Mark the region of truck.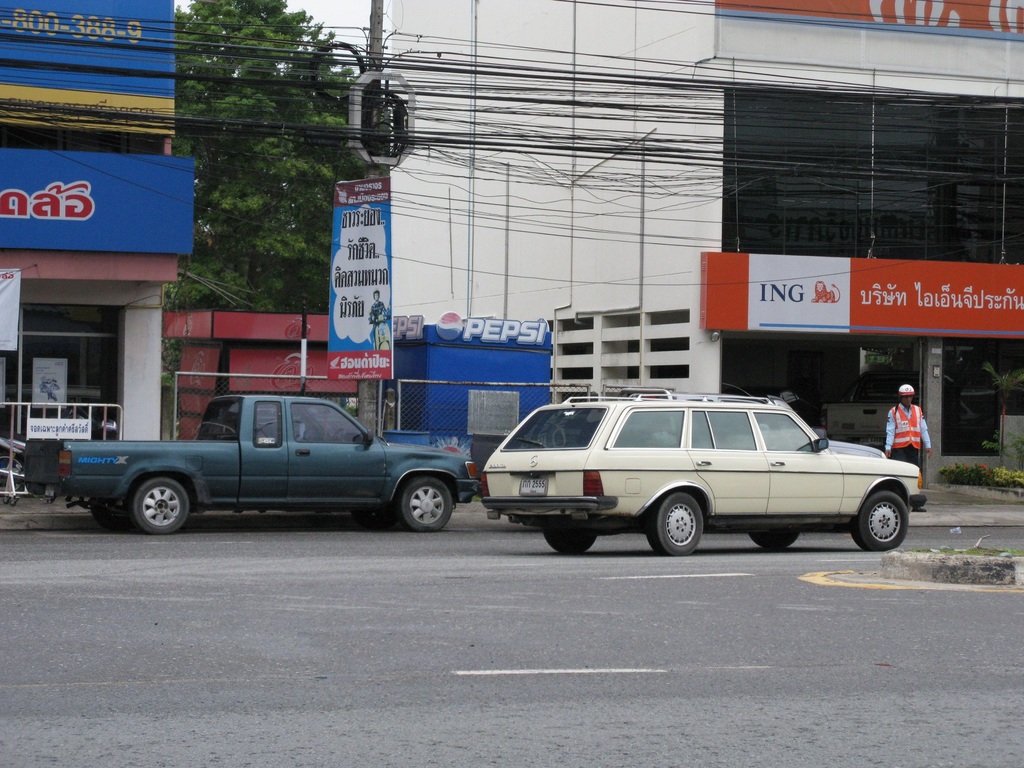
Region: l=39, t=391, r=492, b=538.
